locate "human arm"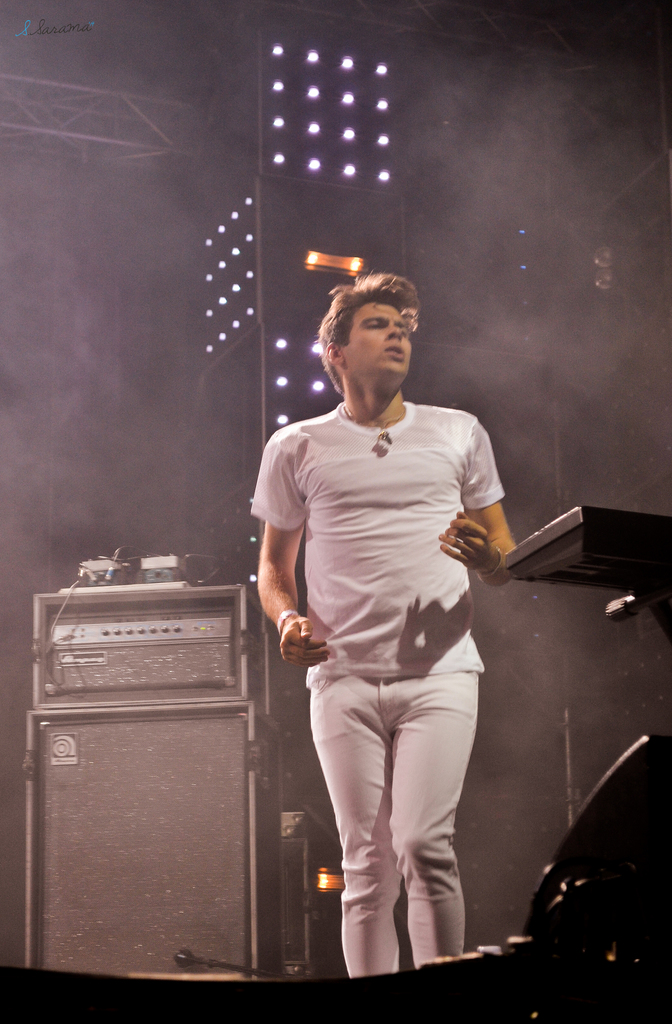
[255, 450, 341, 701]
